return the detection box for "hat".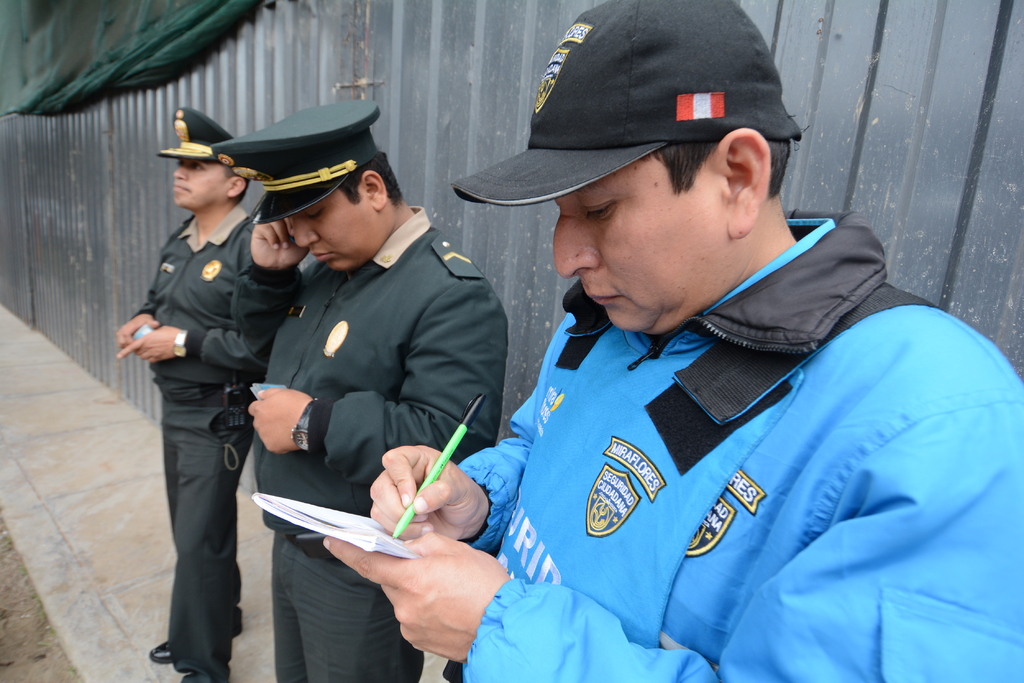
detection(156, 108, 241, 159).
